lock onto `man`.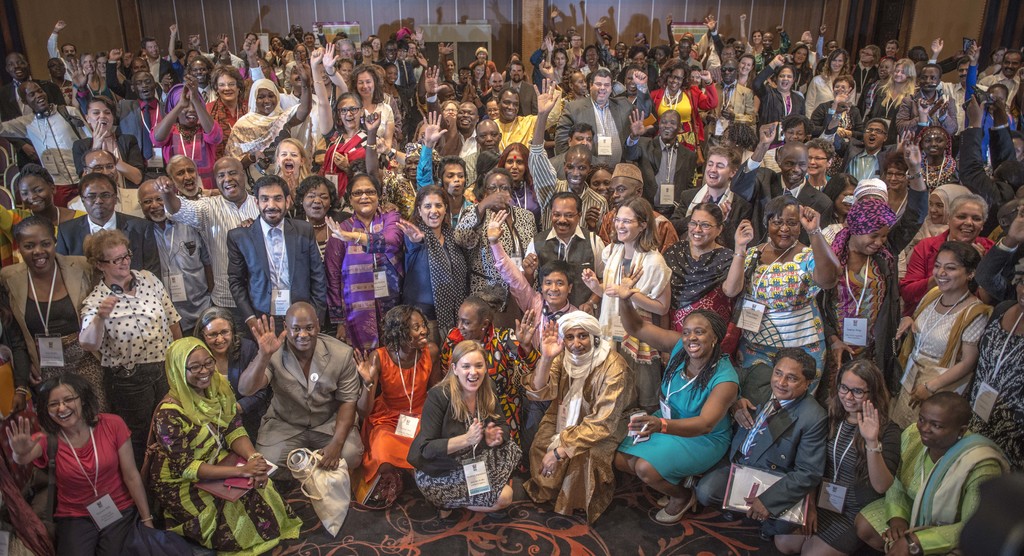
Locked: box=[526, 76, 610, 232].
